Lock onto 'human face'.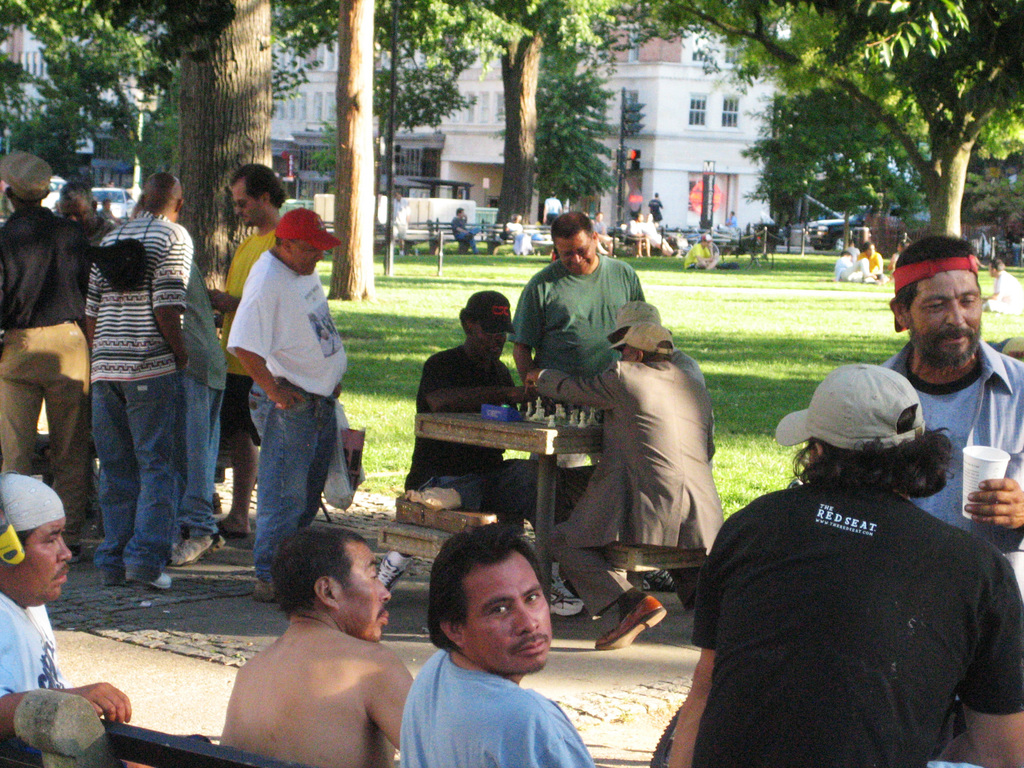
Locked: (x1=289, y1=244, x2=324, y2=275).
